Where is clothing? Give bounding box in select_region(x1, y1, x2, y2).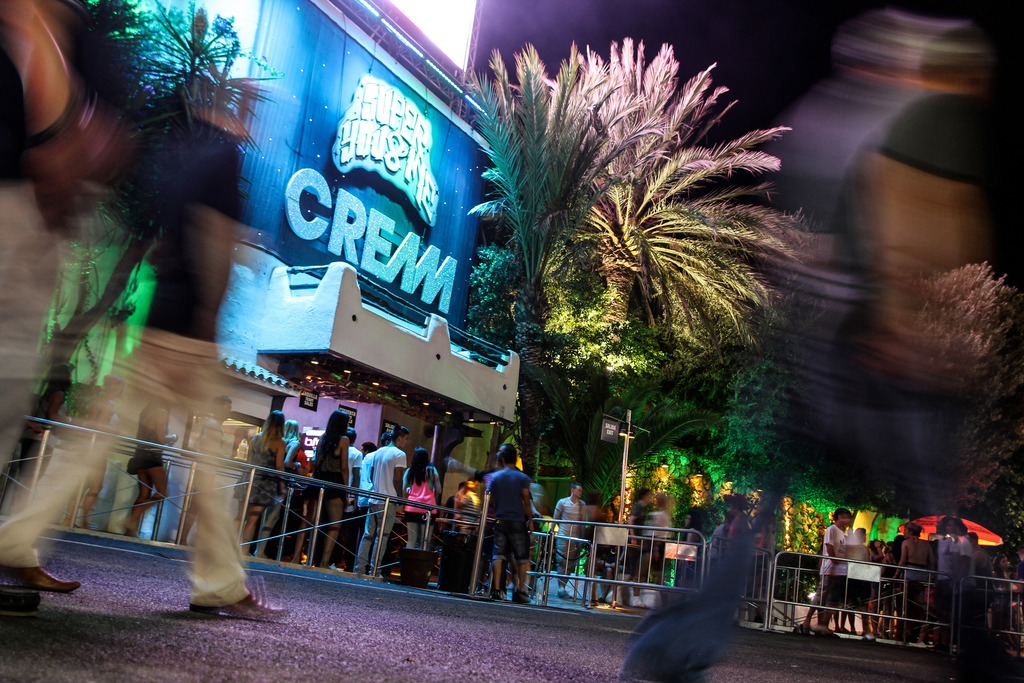
select_region(481, 469, 531, 565).
